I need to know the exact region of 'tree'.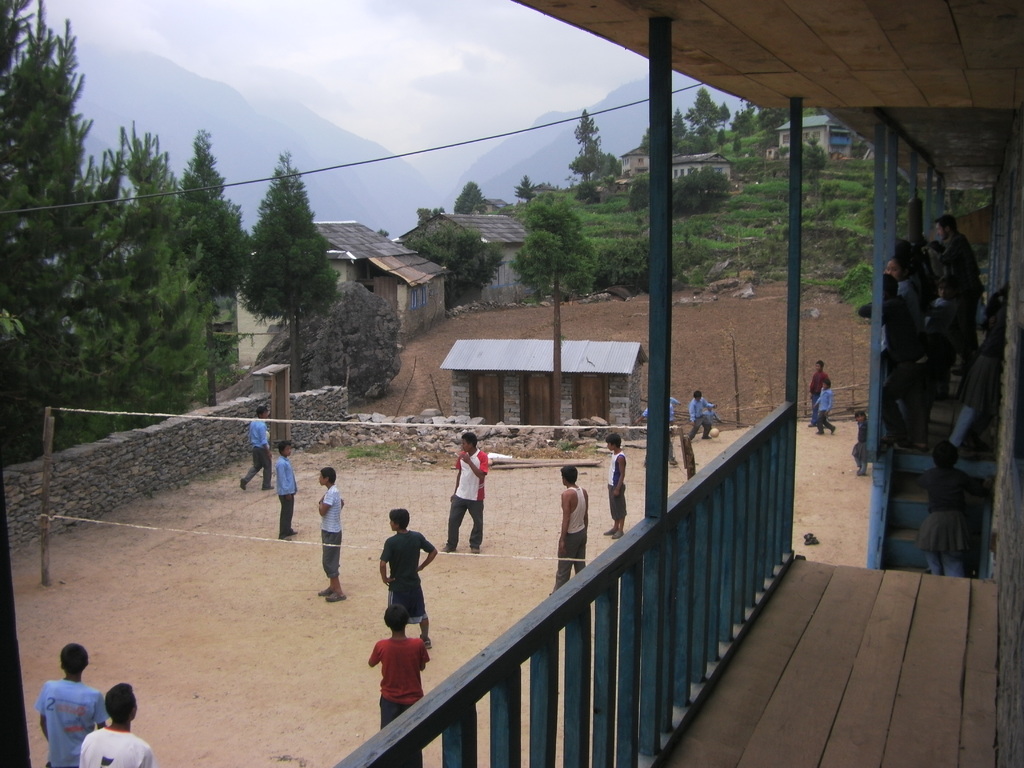
Region: <box>801,138,824,216</box>.
